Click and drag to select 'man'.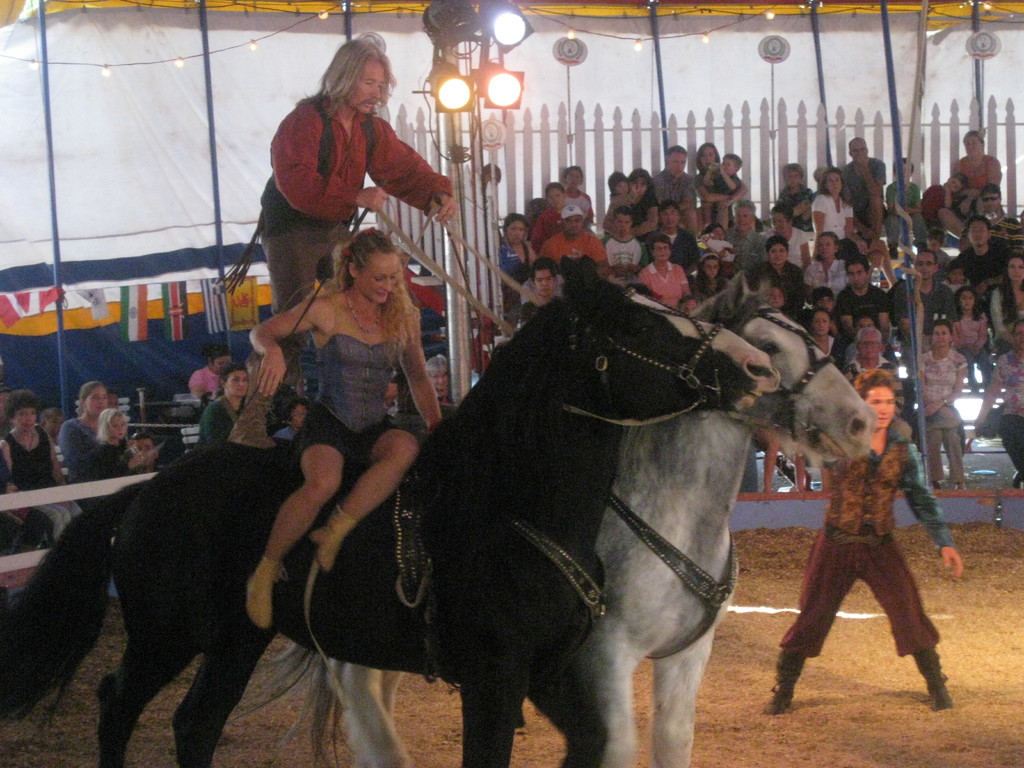
Selection: 637/199/696/289.
